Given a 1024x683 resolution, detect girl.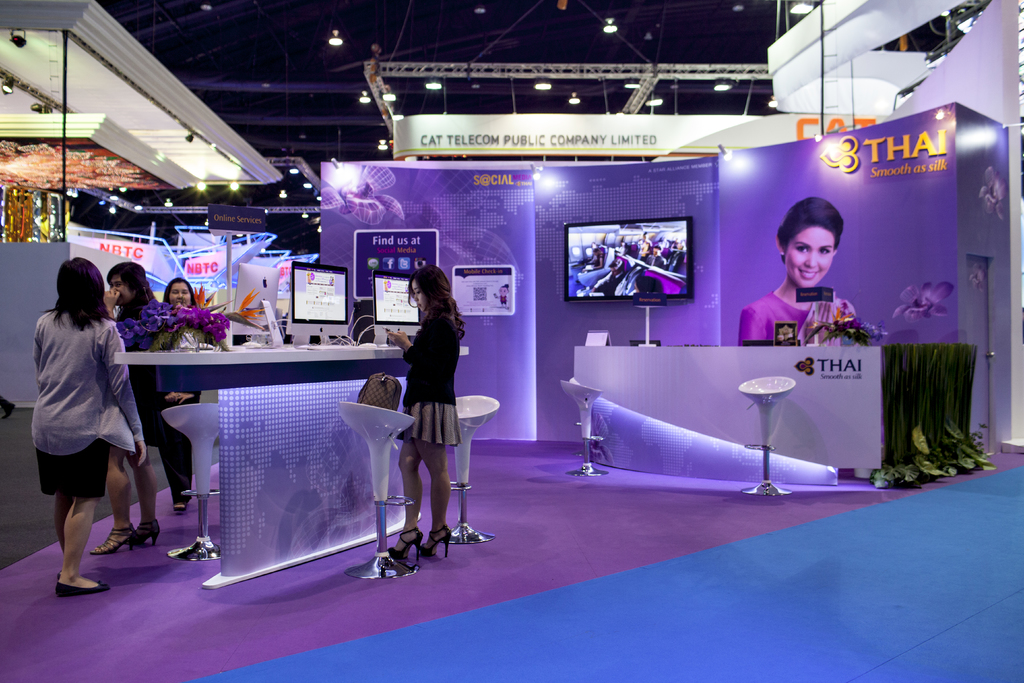
(390,265,459,565).
